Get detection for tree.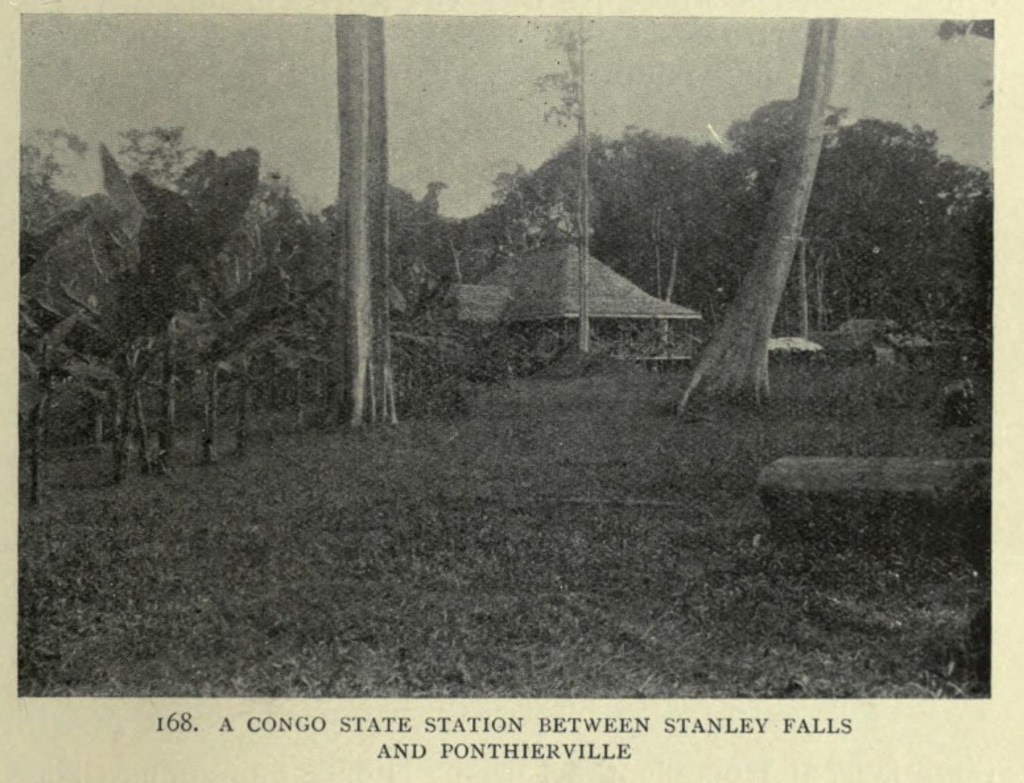
Detection: x1=387, y1=186, x2=480, y2=423.
